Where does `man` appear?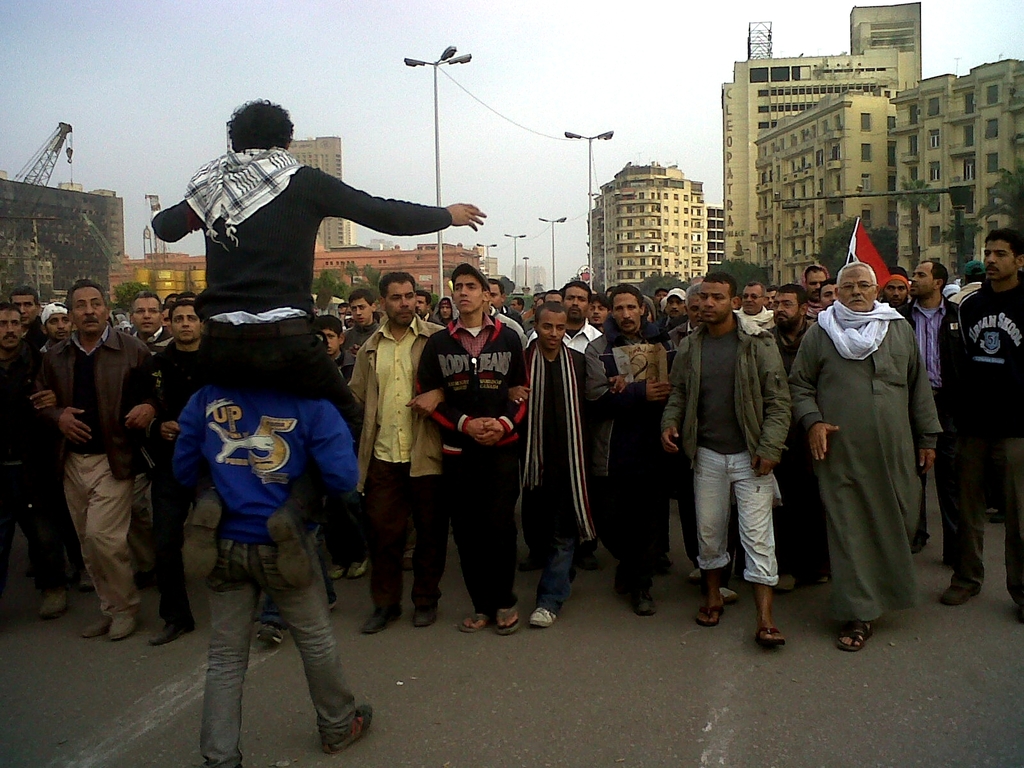
Appears at 794,224,938,642.
